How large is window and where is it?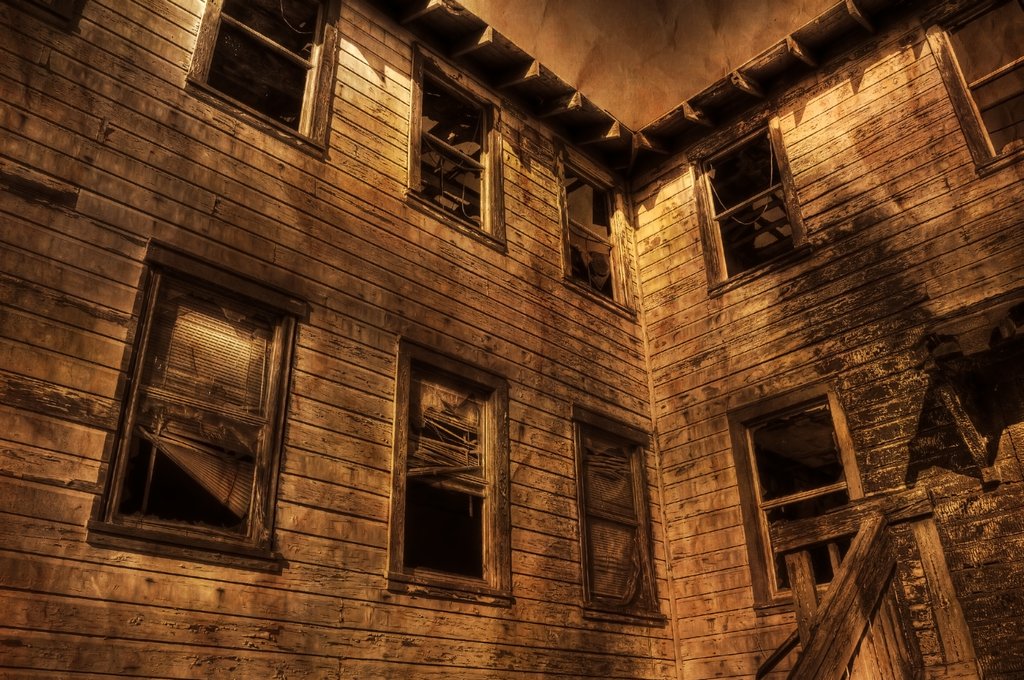
Bounding box: 87 240 307 575.
